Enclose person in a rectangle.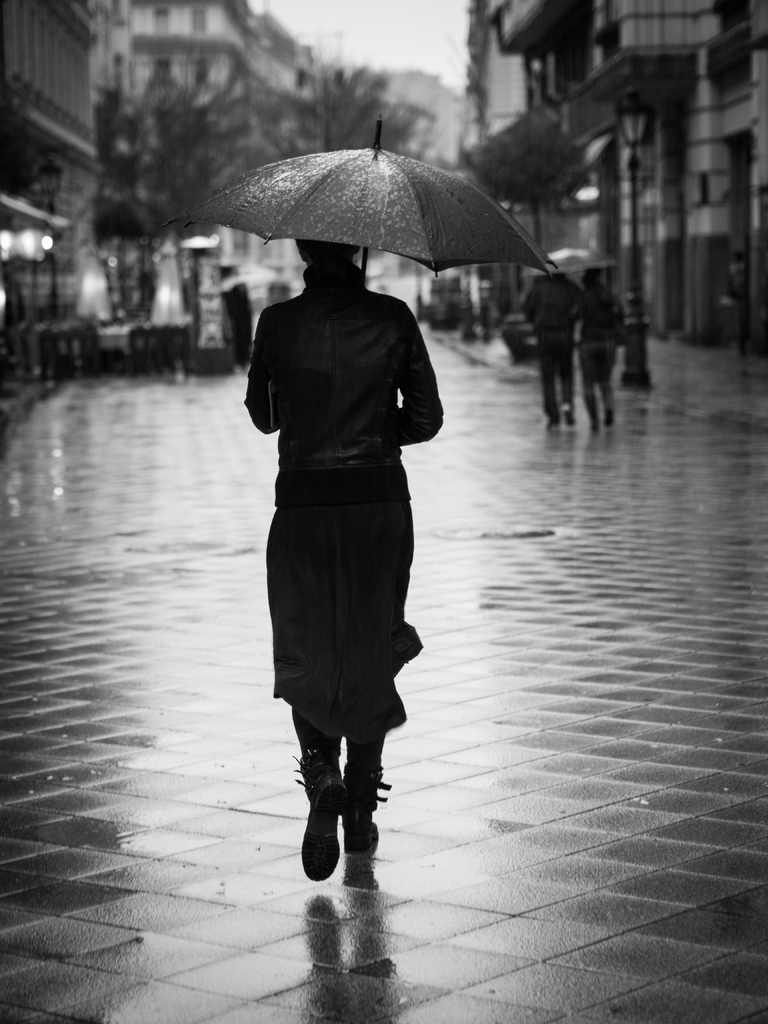
bbox(228, 195, 463, 890).
